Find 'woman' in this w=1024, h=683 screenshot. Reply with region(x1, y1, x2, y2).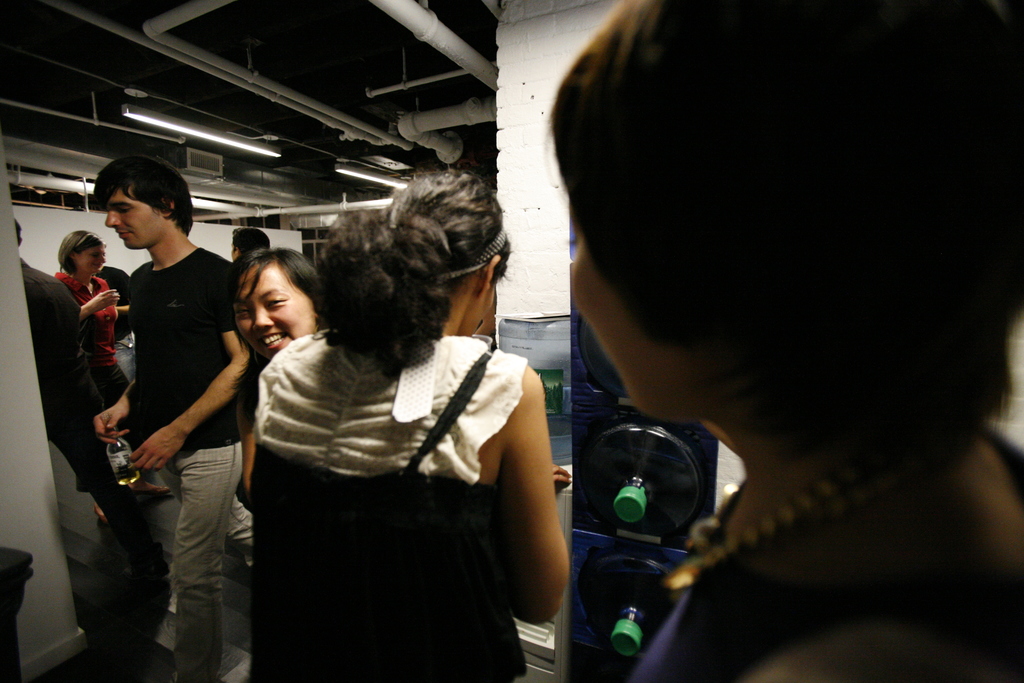
region(249, 169, 568, 682).
